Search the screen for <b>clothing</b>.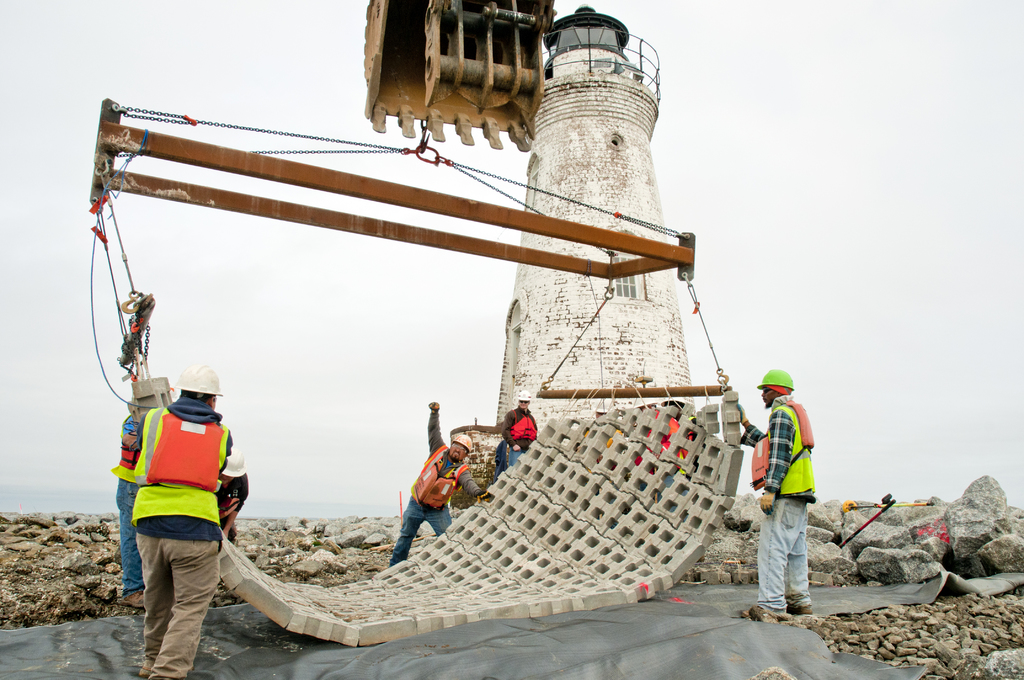
Found at bbox(492, 438, 506, 479).
